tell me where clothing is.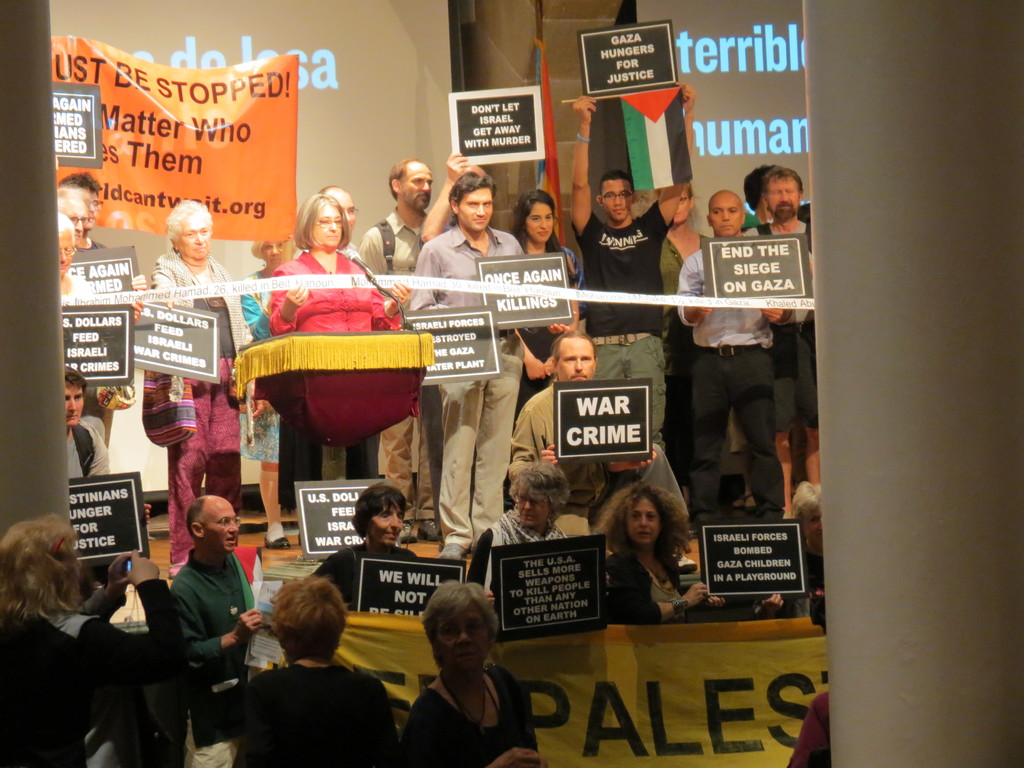
clothing is at crop(90, 580, 177, 767).
